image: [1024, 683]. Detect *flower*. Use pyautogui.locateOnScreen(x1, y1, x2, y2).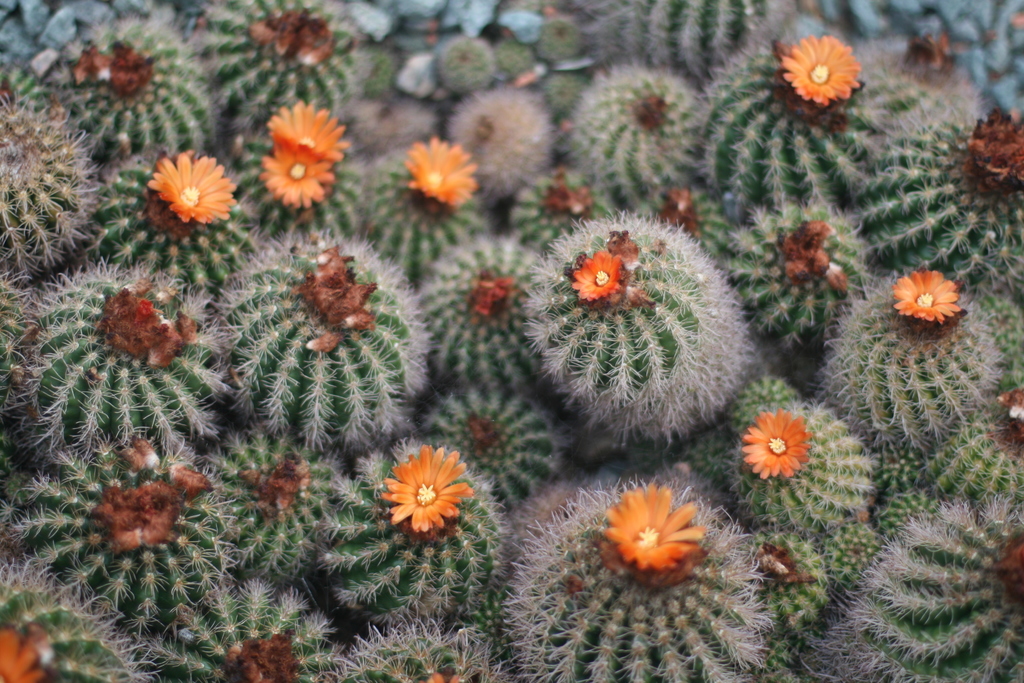
pyautogui.locateOnScreen(269, 99, 349, 163).
